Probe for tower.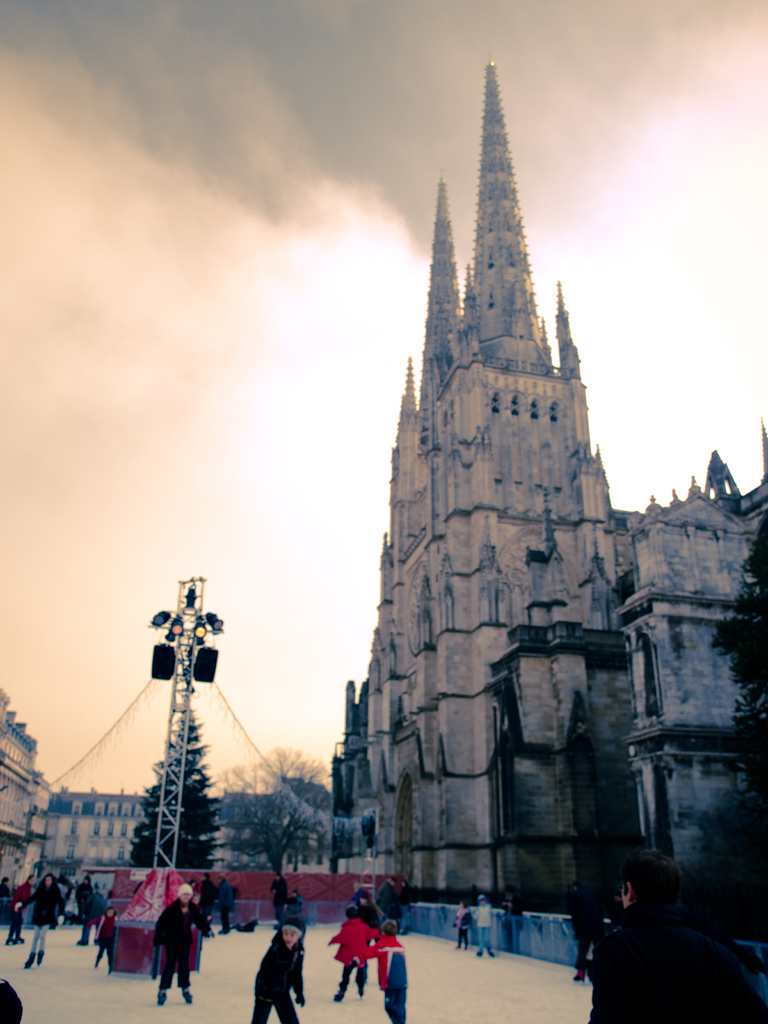
Probe result: [110,579,222,984].
